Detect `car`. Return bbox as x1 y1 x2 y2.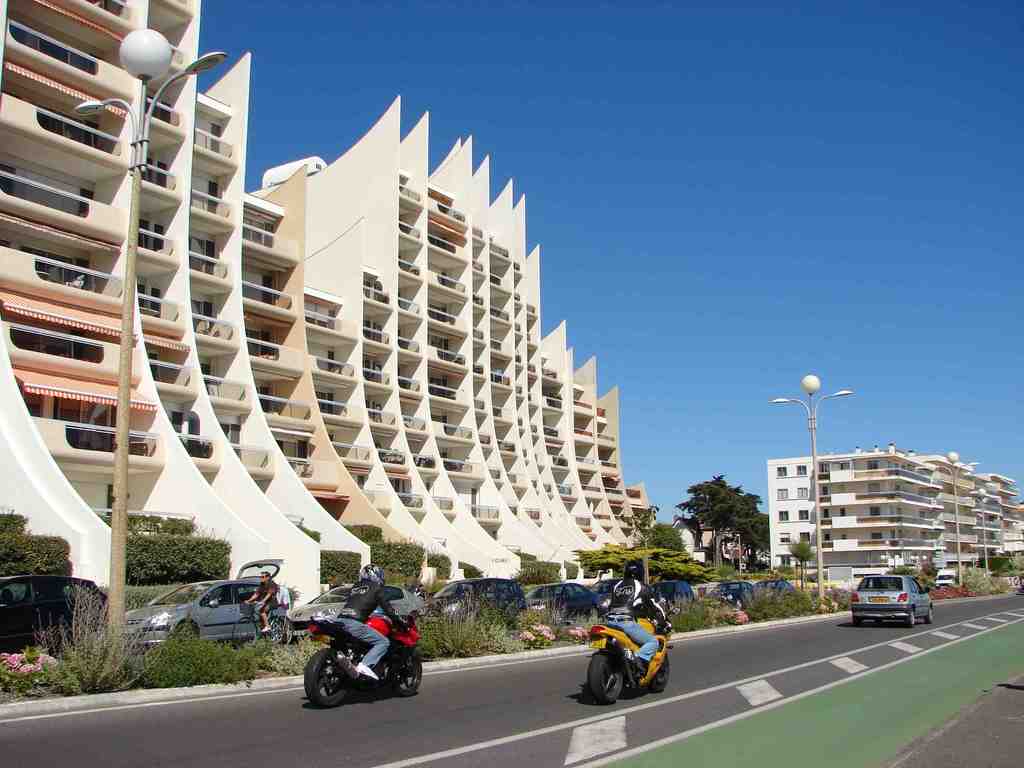
707 581 755 607.
